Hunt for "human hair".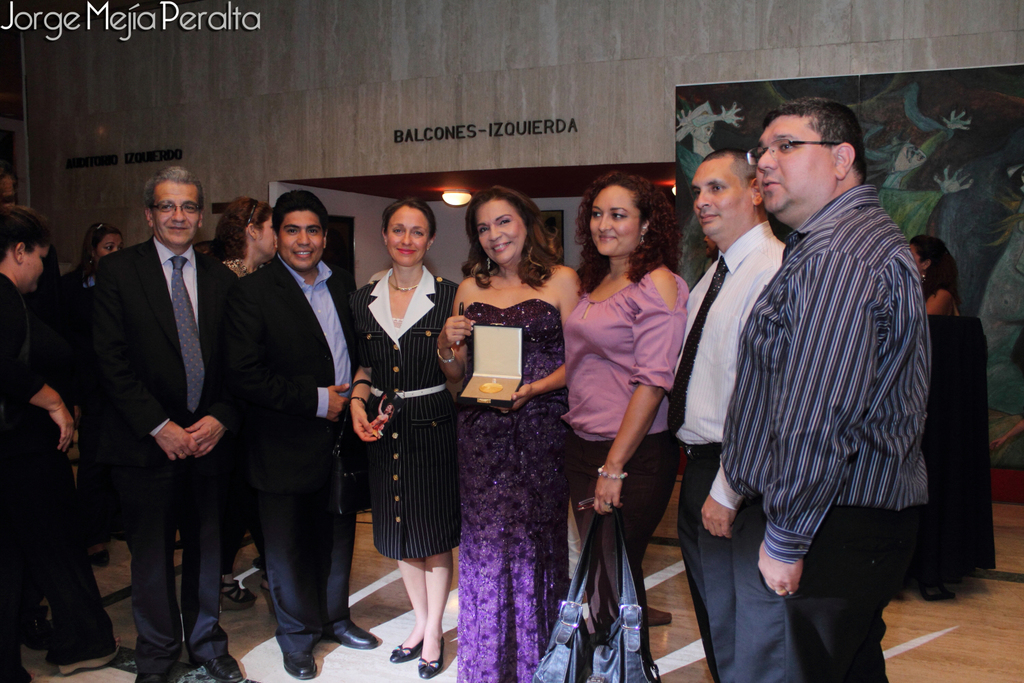
Hunted down at [268, 188, 329, 243].
